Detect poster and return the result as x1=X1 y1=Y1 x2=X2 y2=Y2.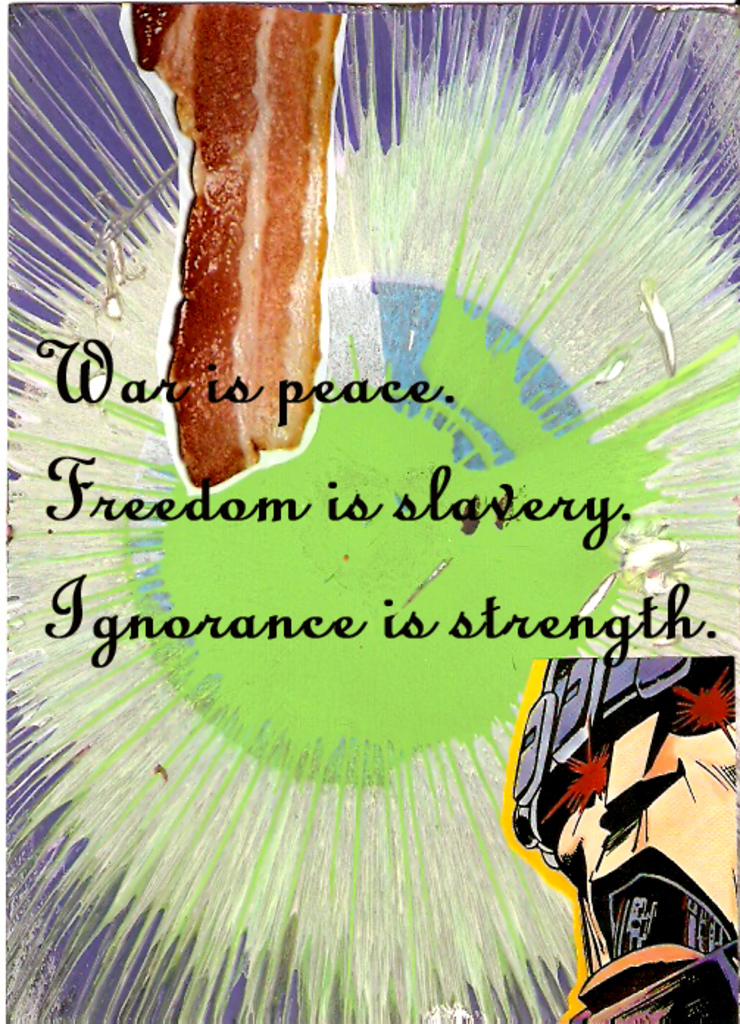
x1=0 y1=0 x2=739 y2=1023.
